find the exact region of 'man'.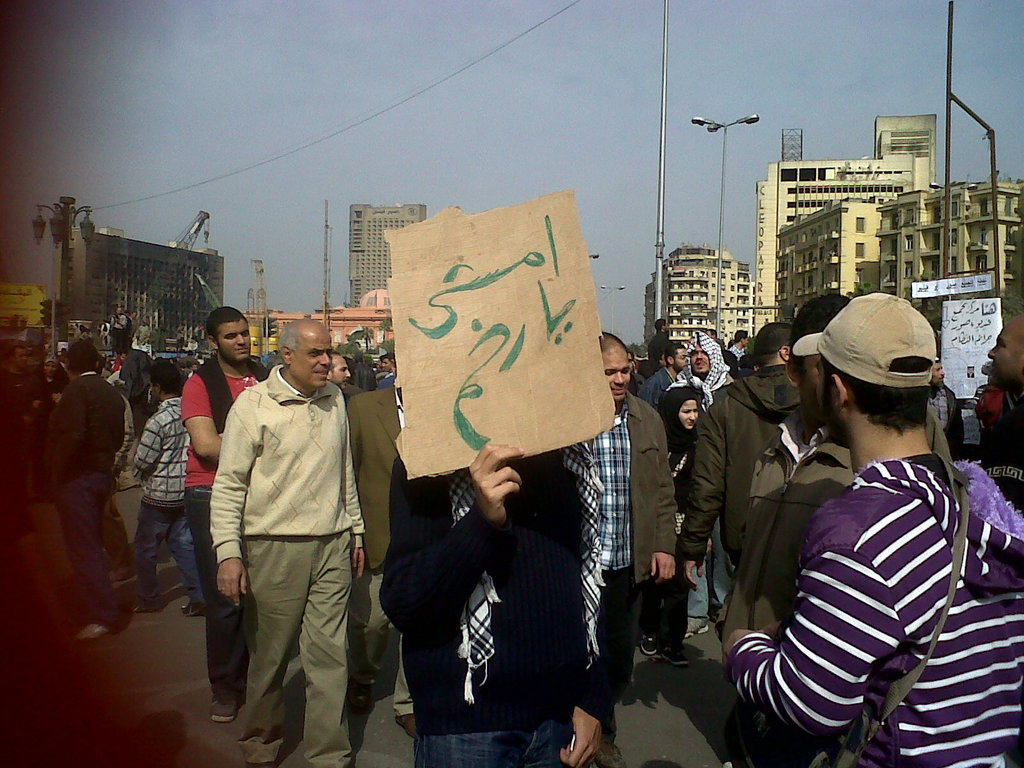
Exact region: (x1=668, y1=332, x2=732, y2=410).
